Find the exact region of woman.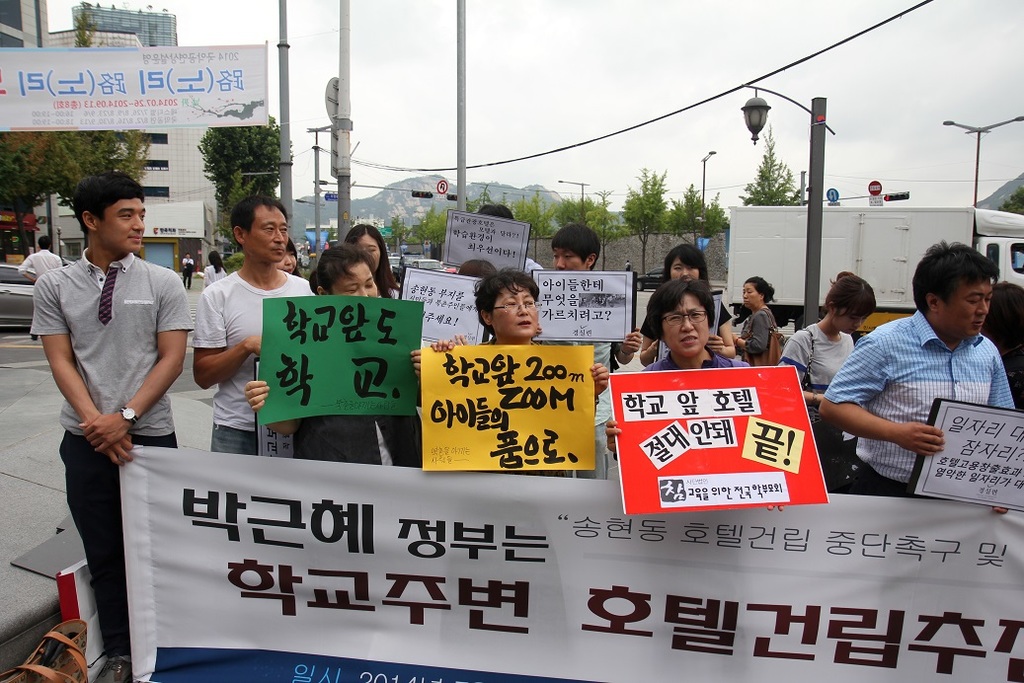
Exact region: {"left": 239, "top": 240, "right": 424, "bottom": 474}.
